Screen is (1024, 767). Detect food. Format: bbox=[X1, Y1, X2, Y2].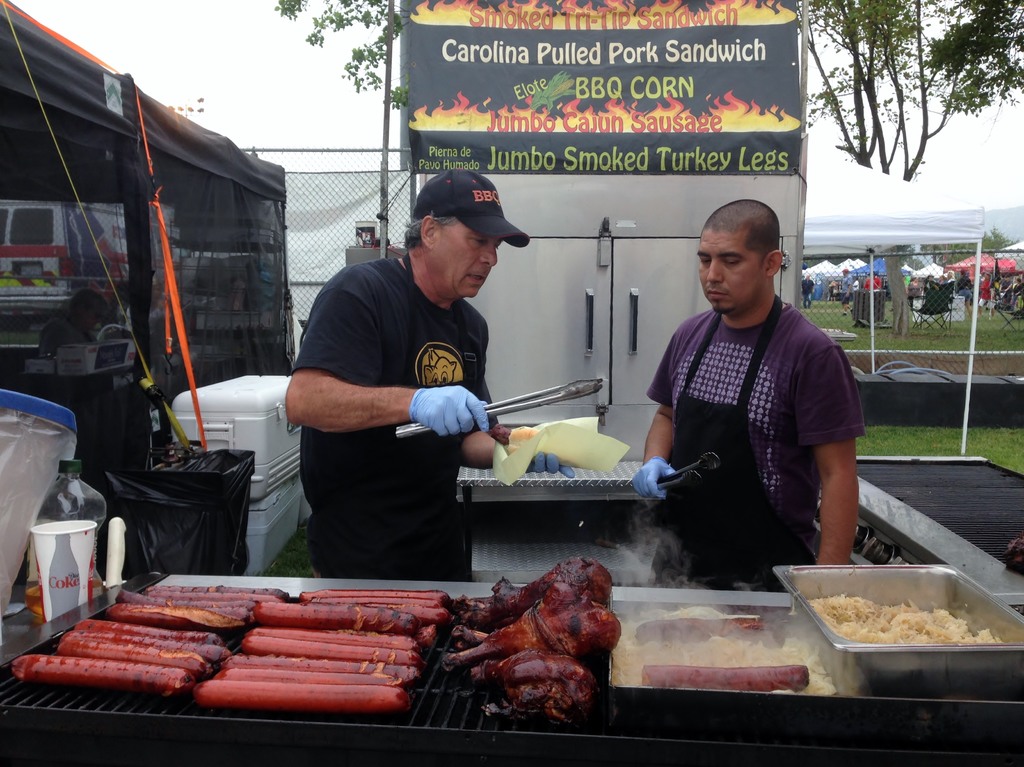
bbox=[503, 424, 538, 460].
